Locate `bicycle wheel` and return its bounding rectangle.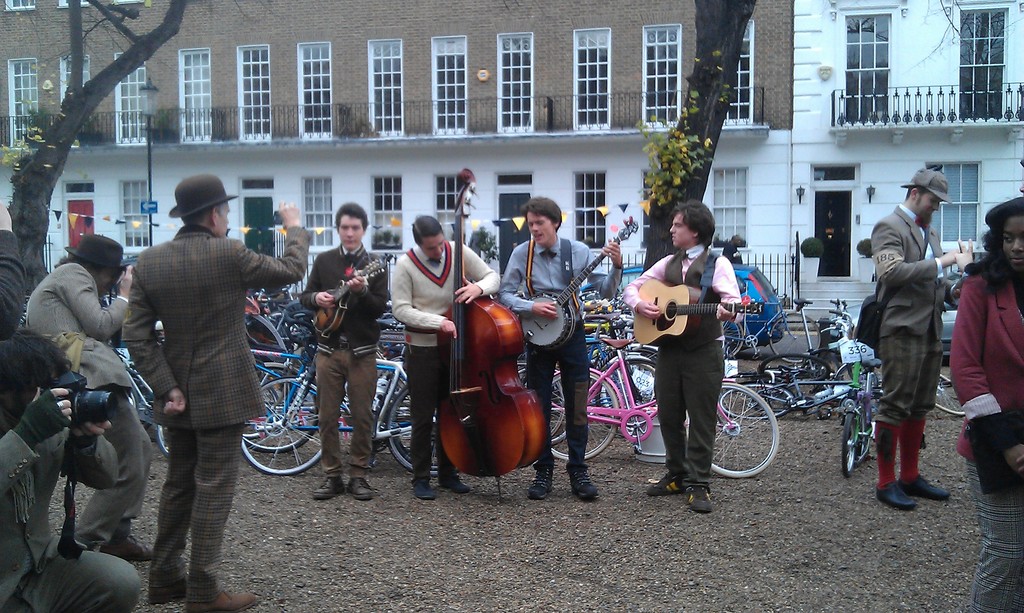
select_region(157, 424, 166, 456).
